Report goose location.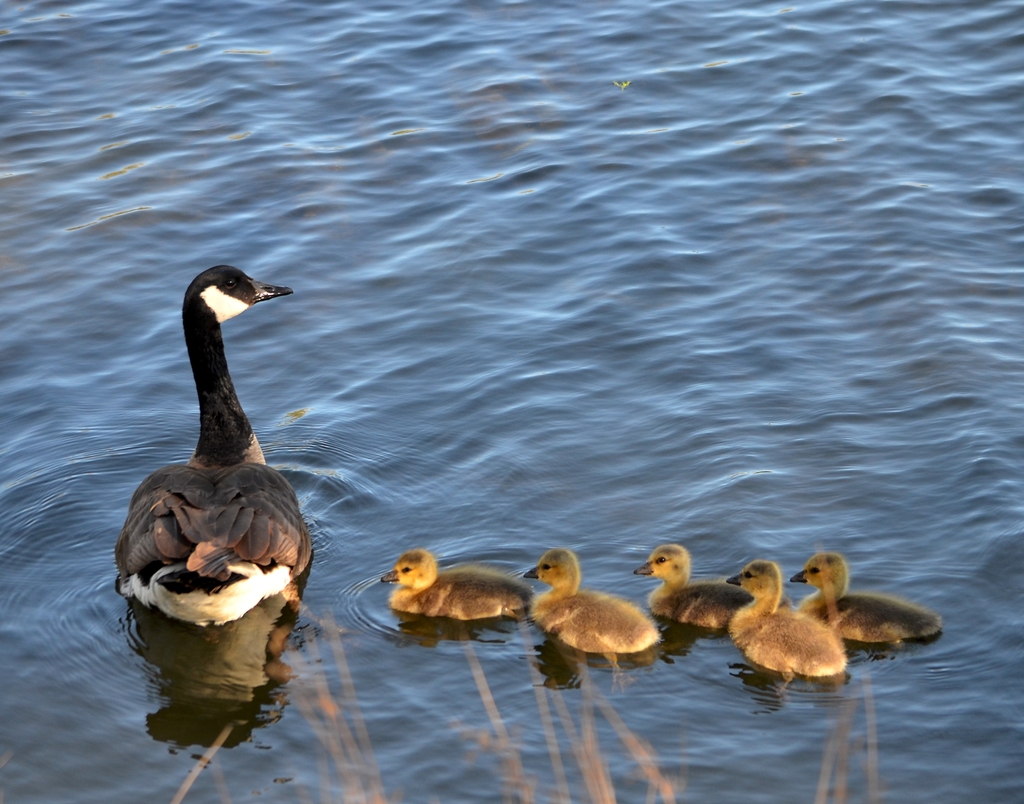
Report: x1=728 y1=556 x2=849 y2=680.
